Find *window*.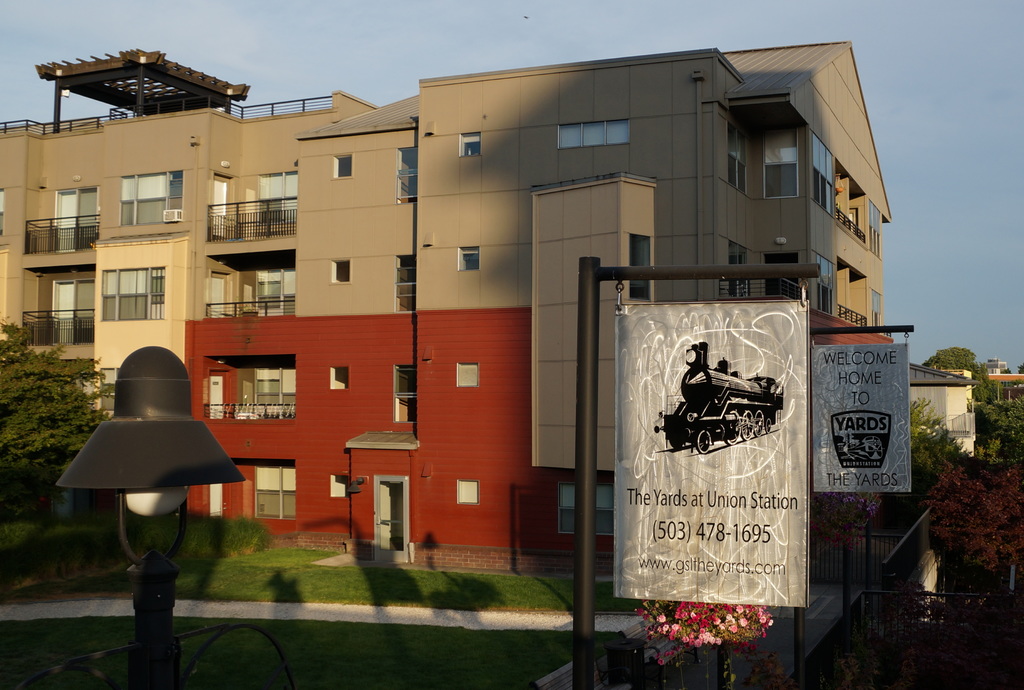
box(555, 484, 615, 533).
